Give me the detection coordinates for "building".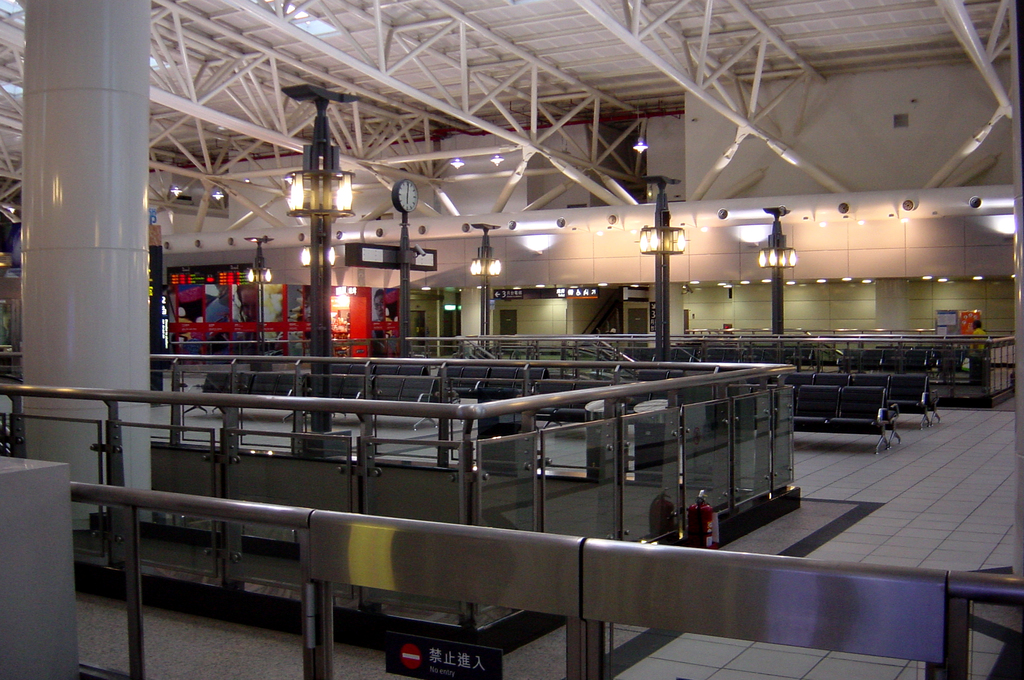
{"left": 0, "top": 0, "right": 1023, "bottom": 679}.
